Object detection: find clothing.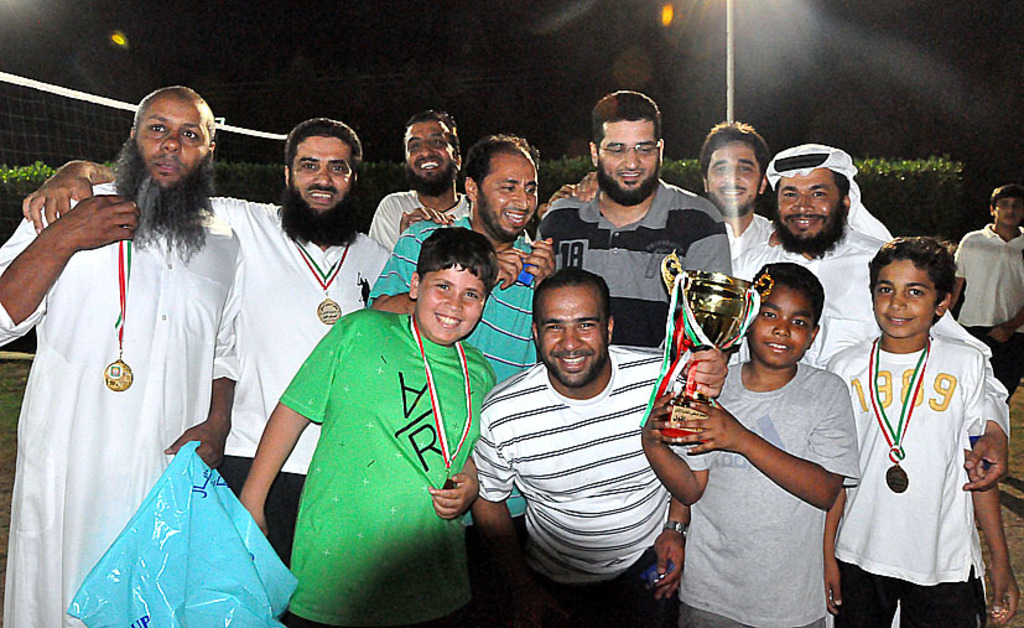
l=466, t=347, r=707, b=627.
